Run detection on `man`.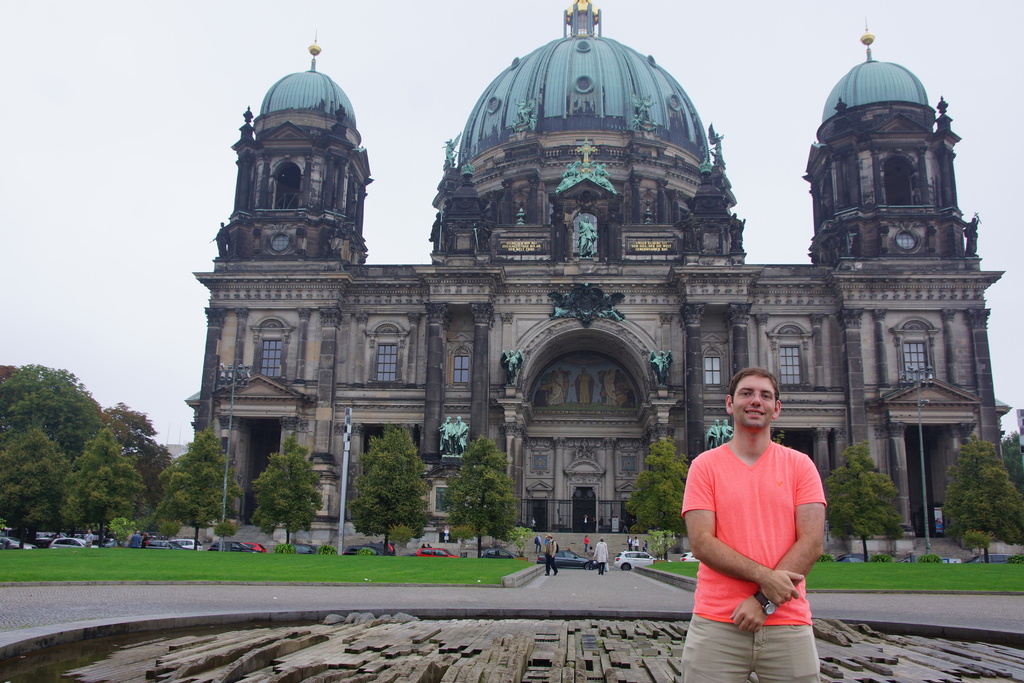
Result: select_region(454, 415, 470, 454).
